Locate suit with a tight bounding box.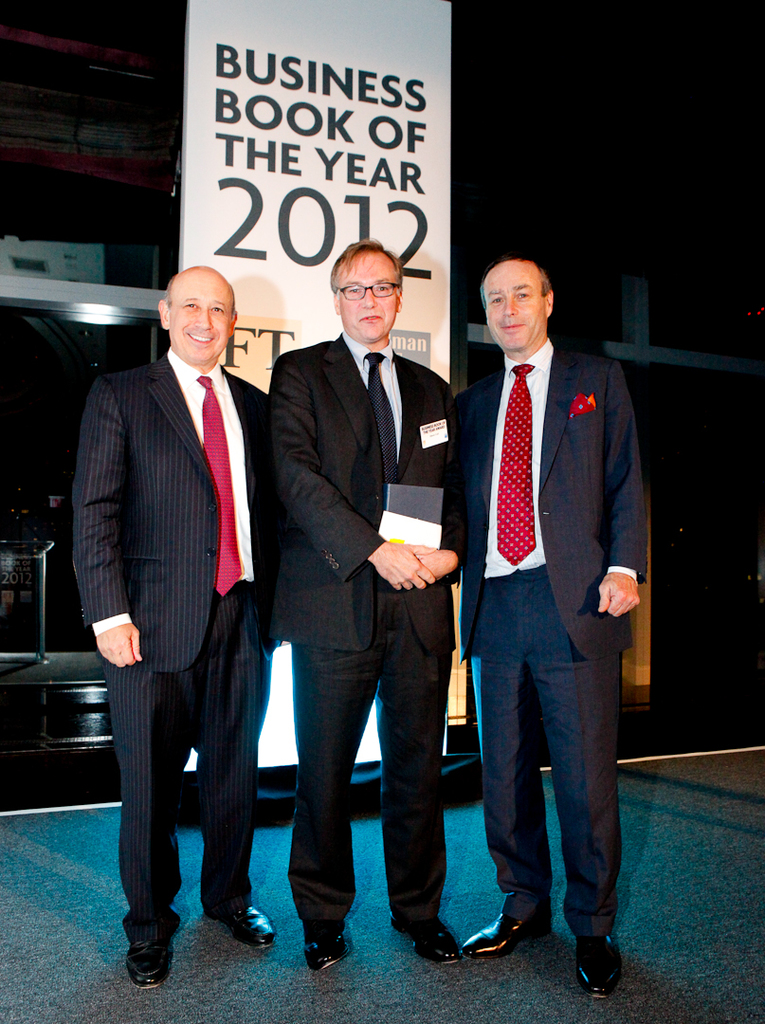
bbox(74, 349, 266, 950).
